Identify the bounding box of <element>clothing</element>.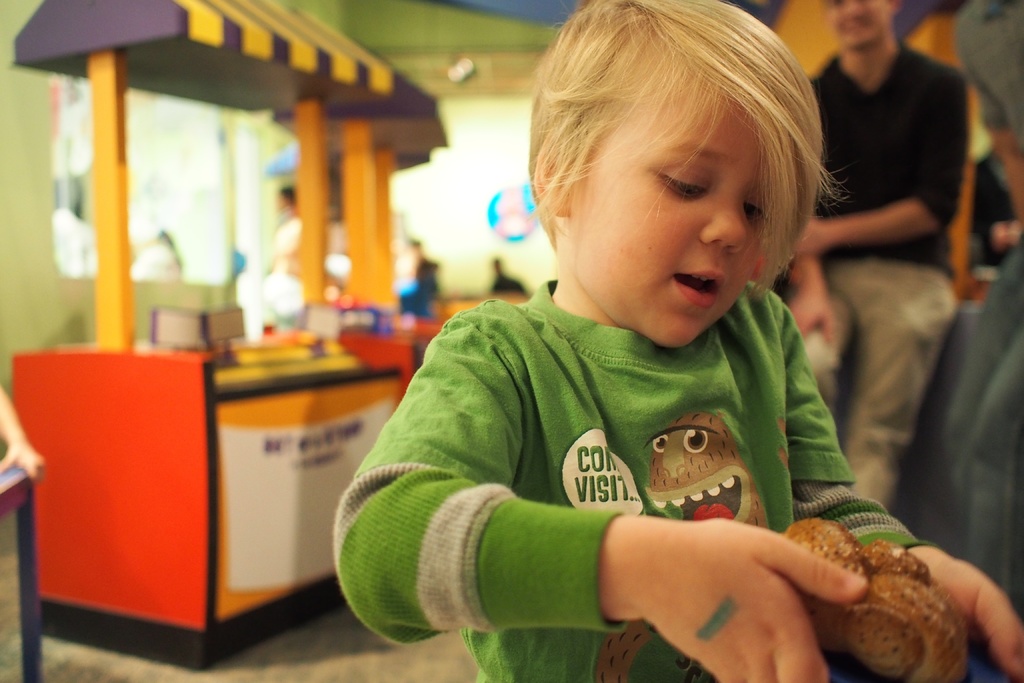
(left=809, top=50, right=973, bottom=247).
